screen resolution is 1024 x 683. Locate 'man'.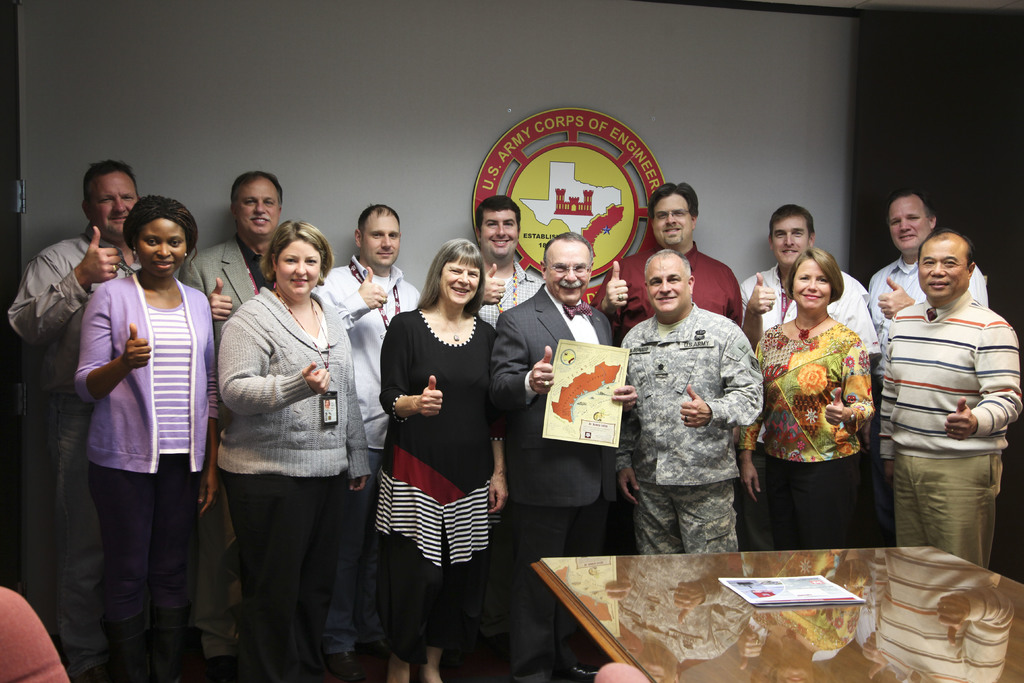
[x1=177, y1=170, x2=284, y2=682].
